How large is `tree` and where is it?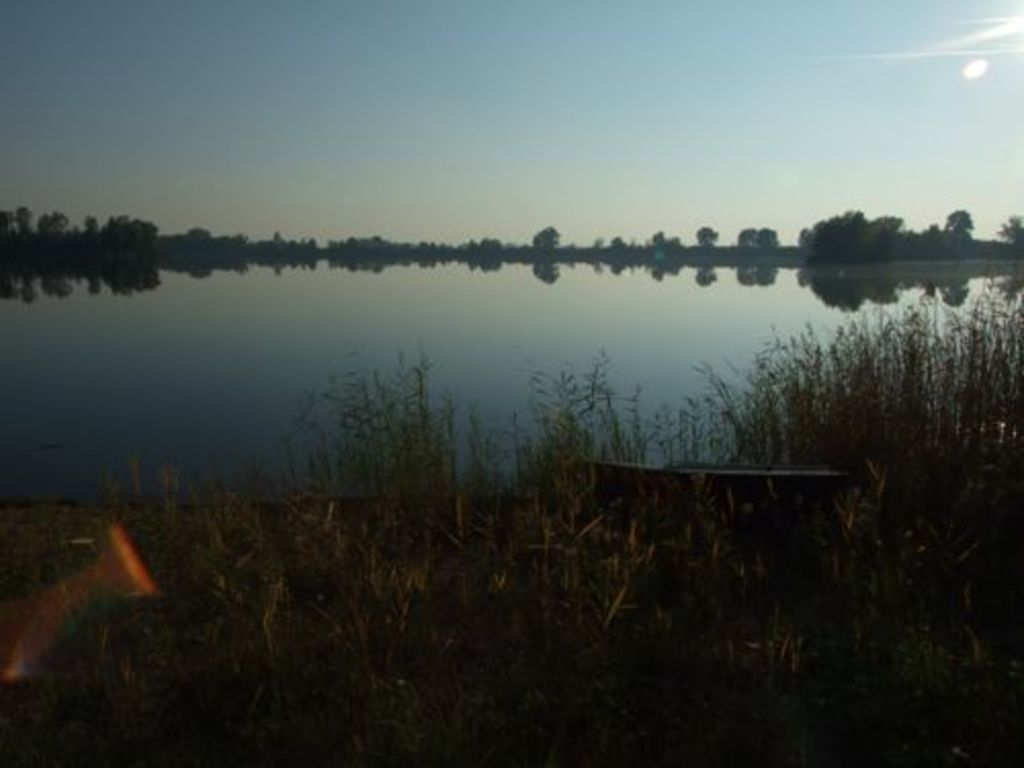
Bounding box: box=[567, 201, 1022, 268].
